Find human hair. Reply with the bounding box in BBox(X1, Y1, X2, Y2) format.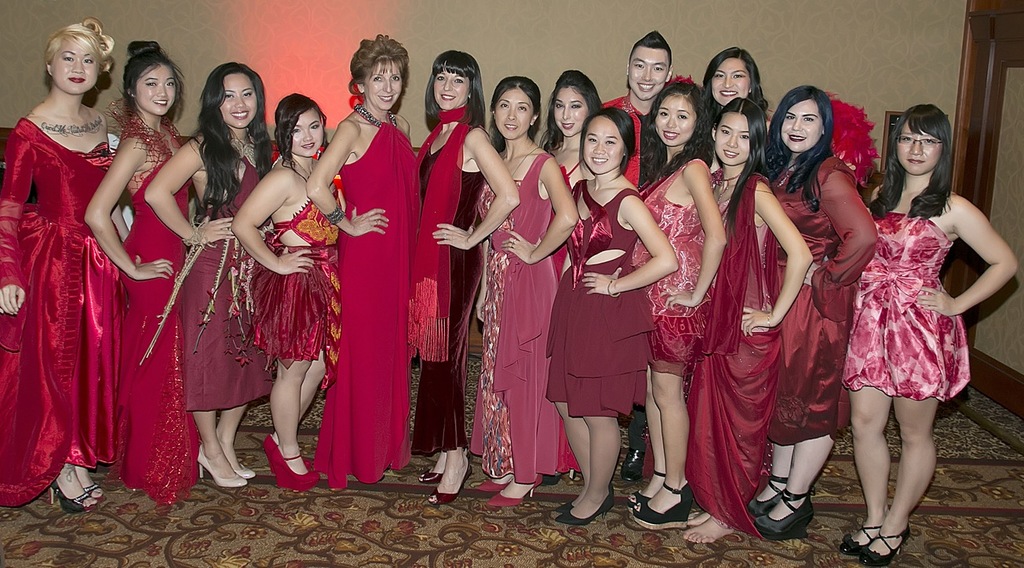
BBox(579, 106, 639, 173).
